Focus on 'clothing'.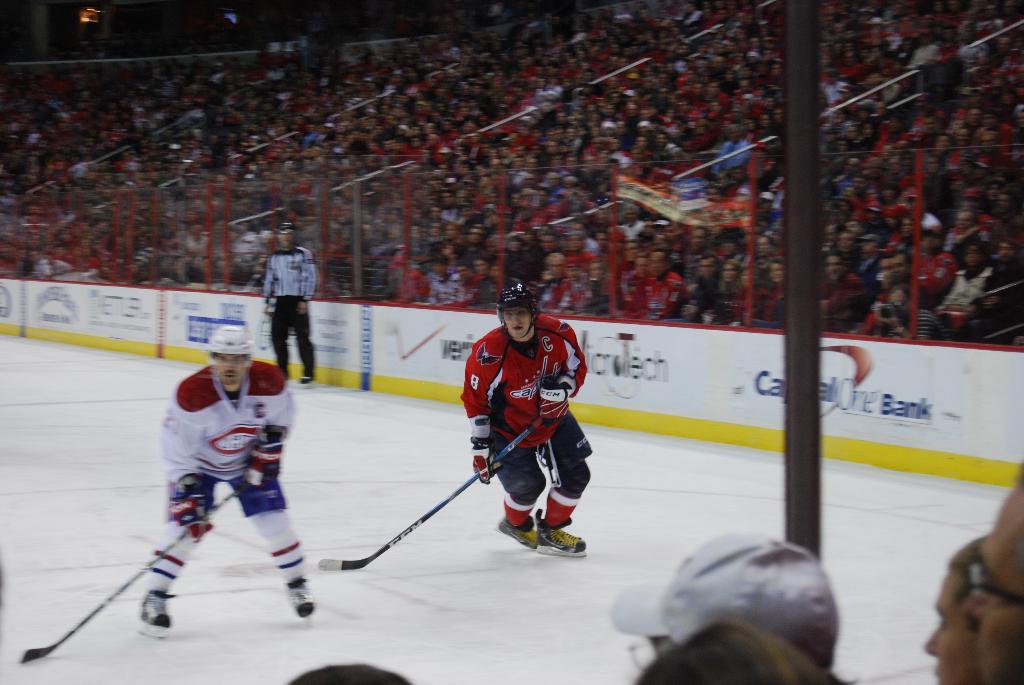
Focused at [447, 305, 591, 541].
